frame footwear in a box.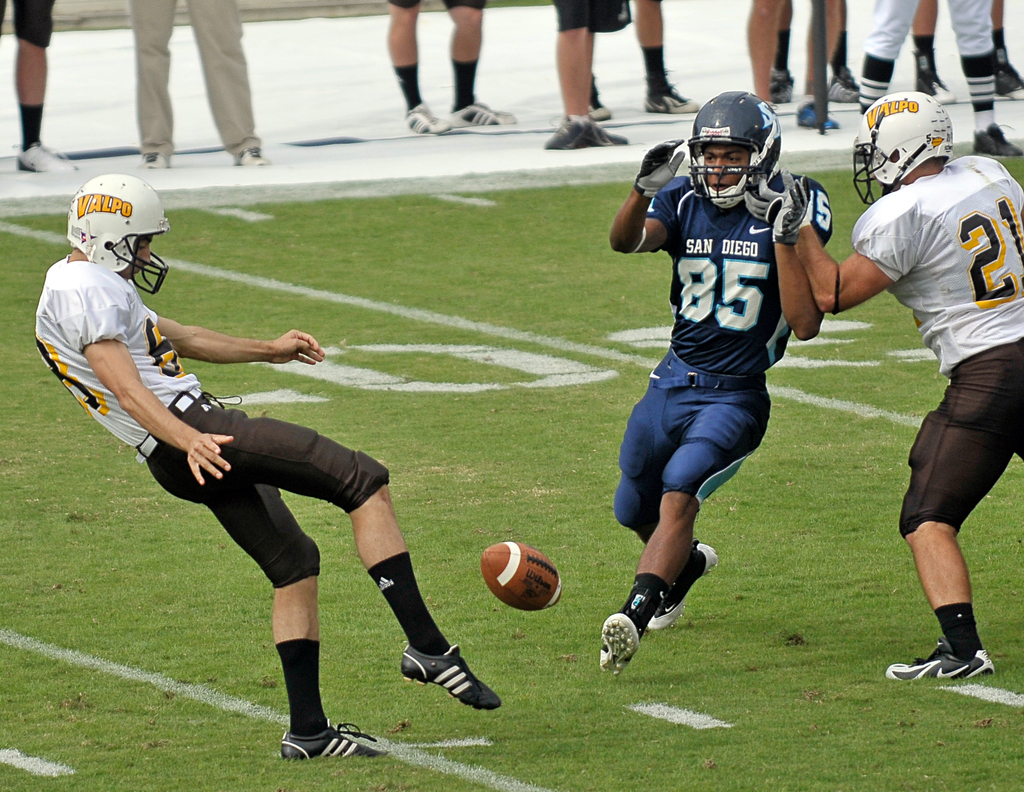
[771, 70, 792, 102].
